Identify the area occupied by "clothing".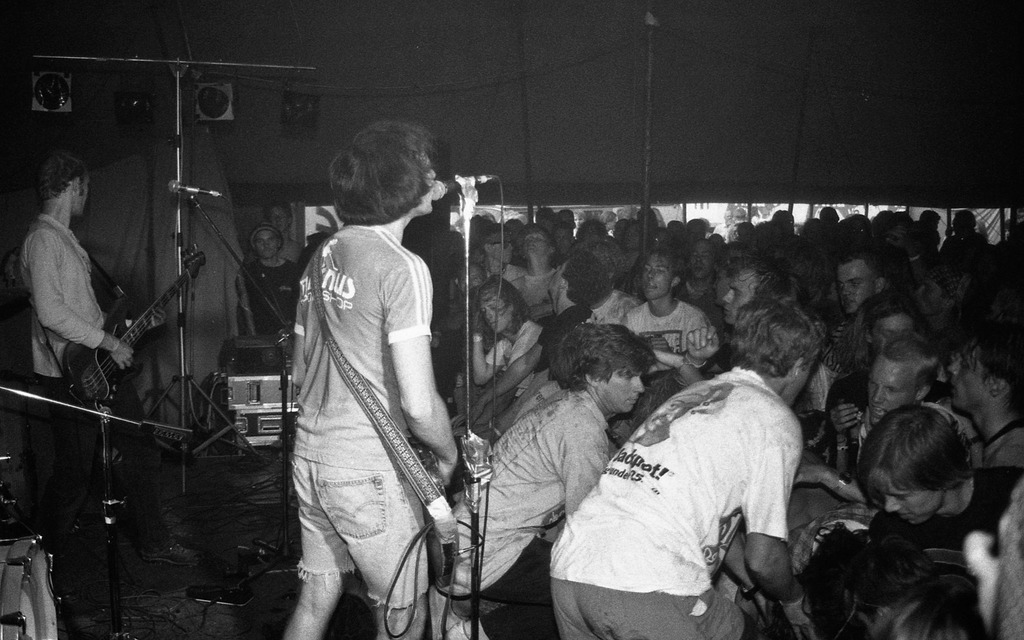
Area: [565, 359, 818, 616].
